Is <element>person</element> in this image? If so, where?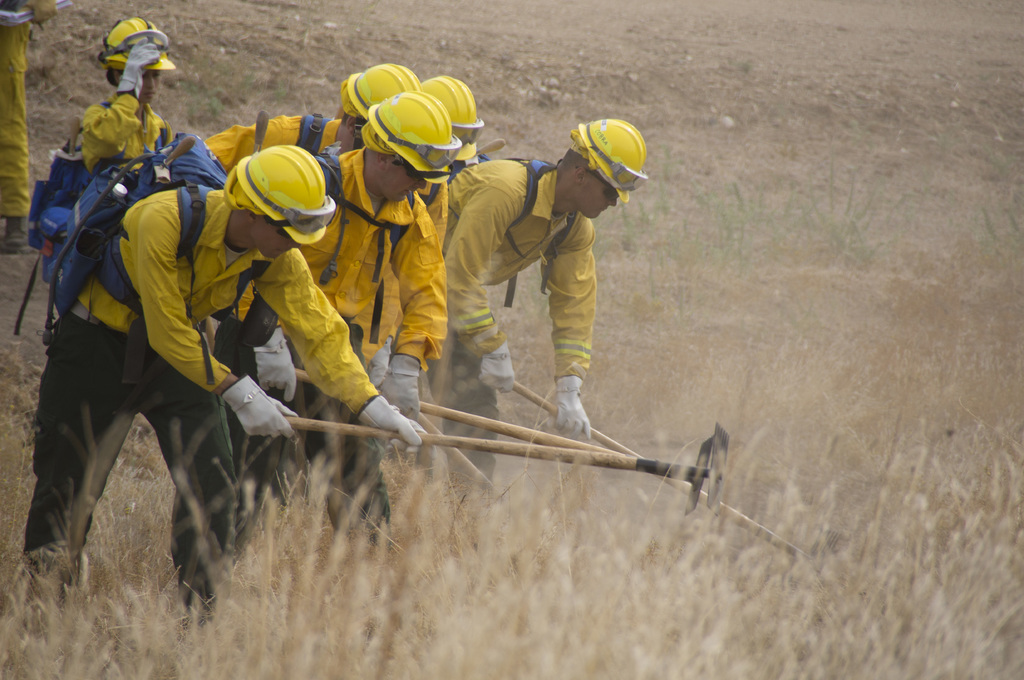
Yes, at (x1=0, y1=0, x2=58, y2=249).
